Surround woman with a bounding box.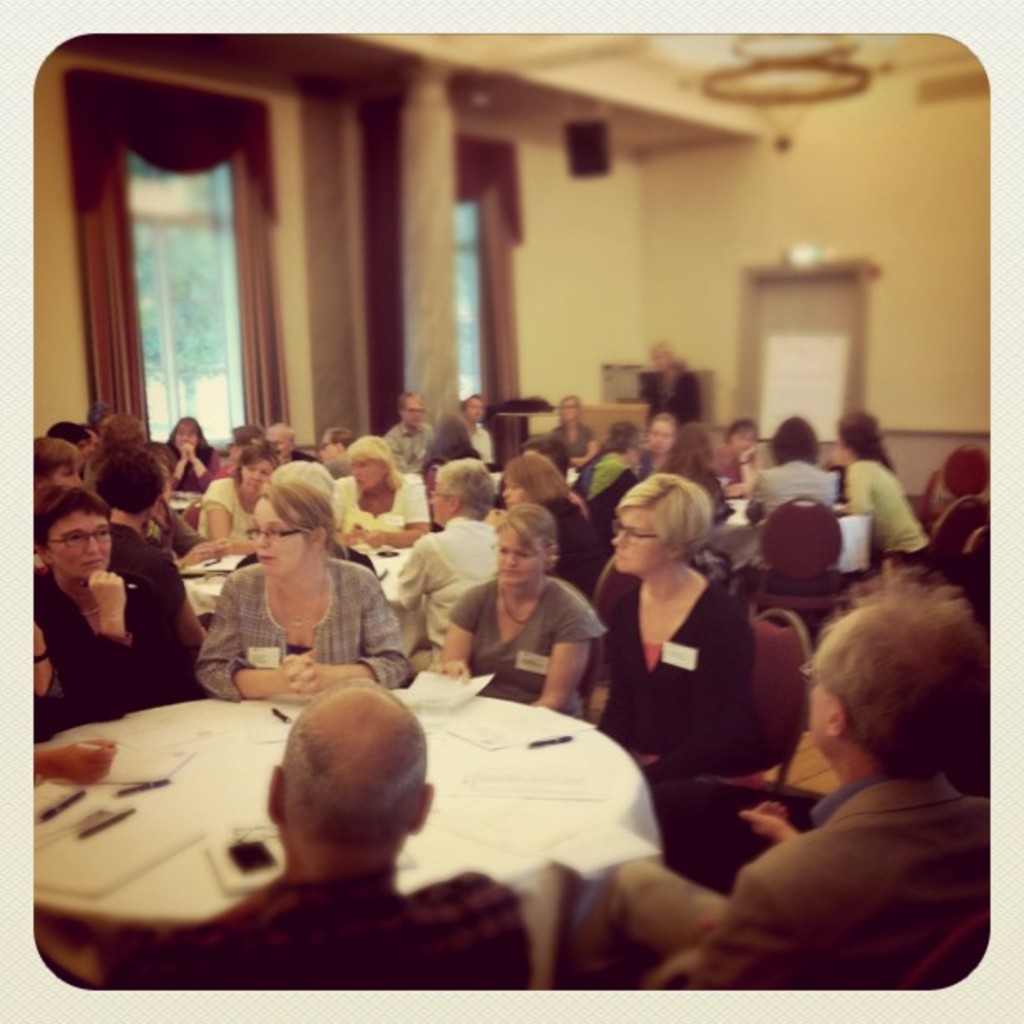
crop(661, 418, 741, 525).
